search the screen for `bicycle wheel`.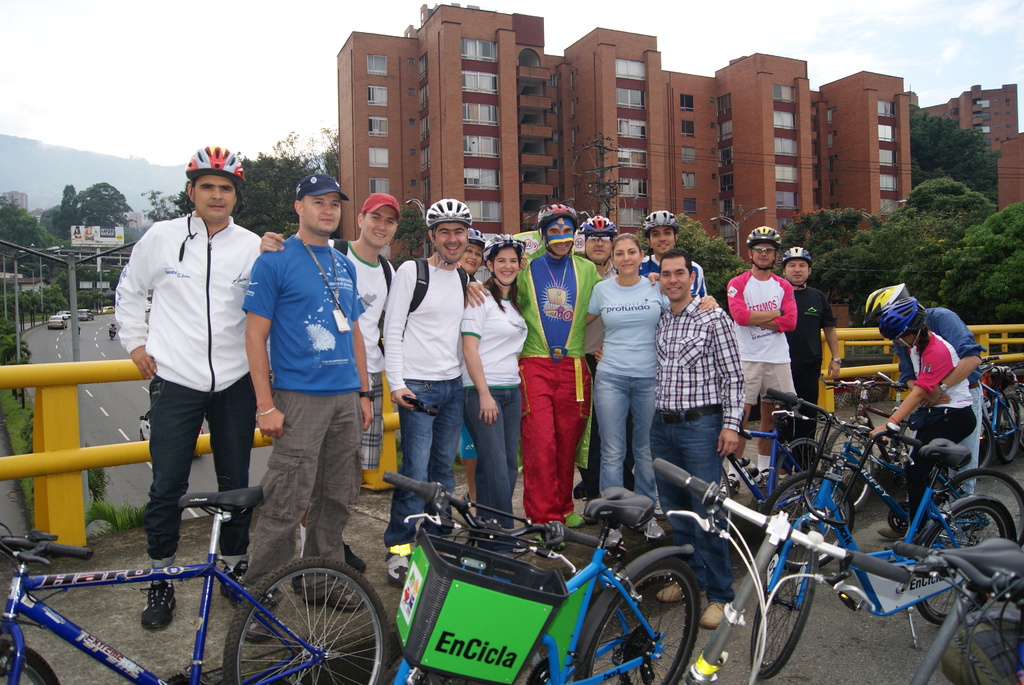
Found at (916,501,1009,625).
